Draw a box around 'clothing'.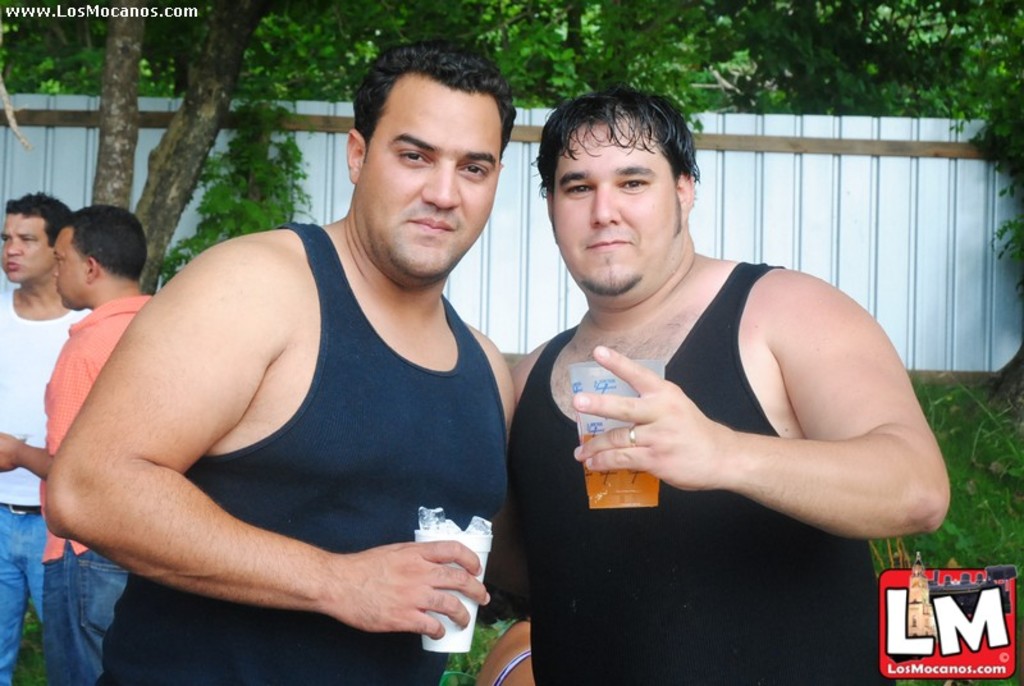
x1=37, y1=293, x2=156, y2=685.
